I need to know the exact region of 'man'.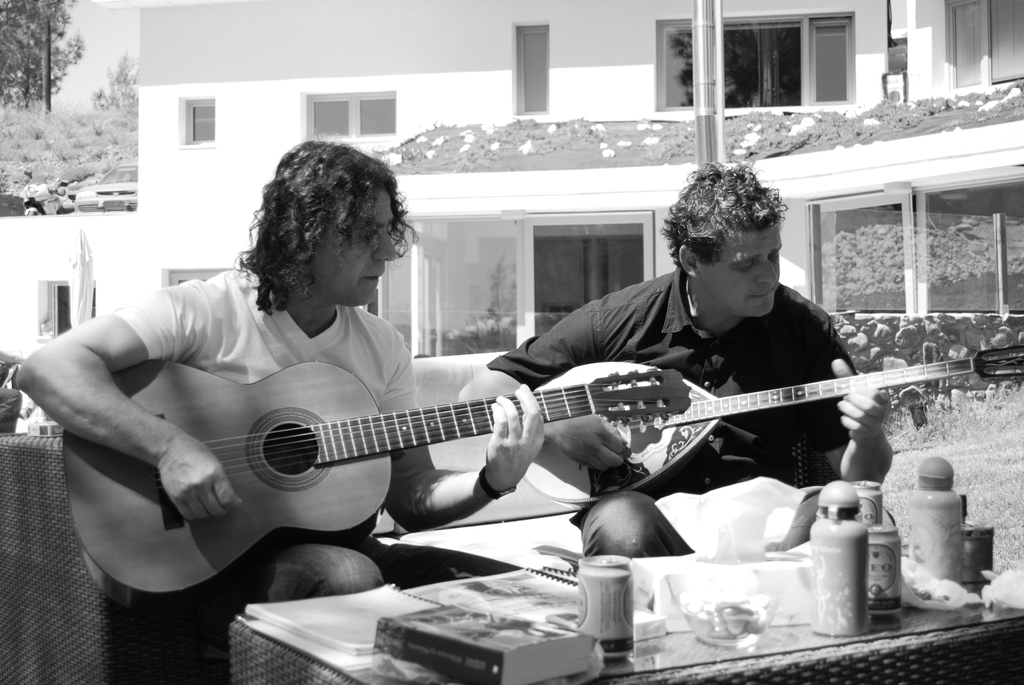
Region: l=569, t=177, r=918, b=542.
